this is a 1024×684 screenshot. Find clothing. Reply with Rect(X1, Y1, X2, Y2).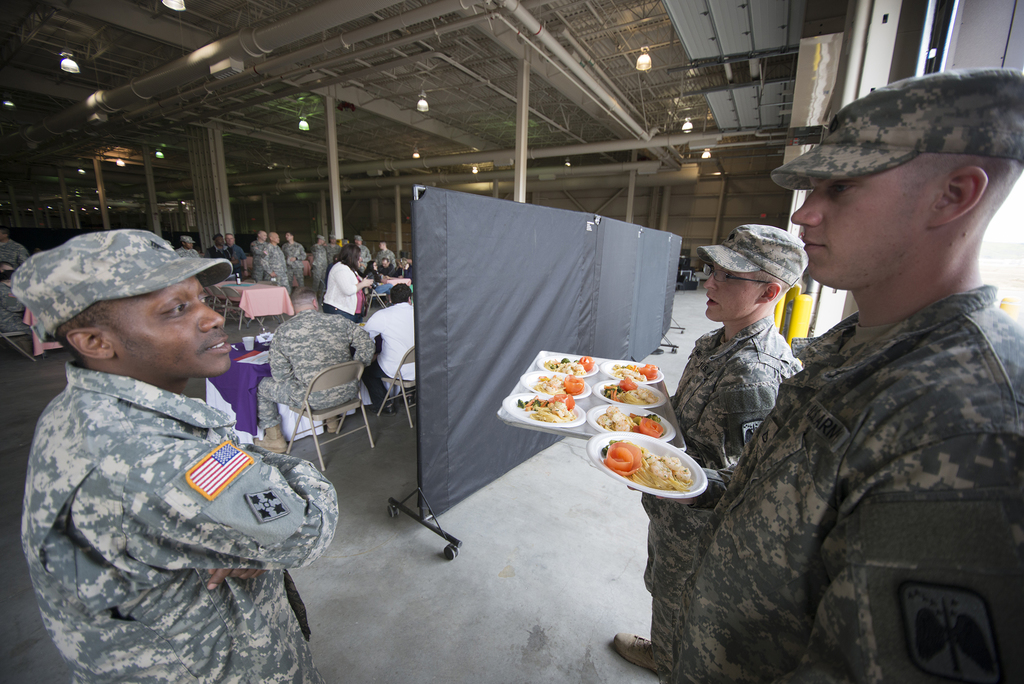
Rect(318, 261, 358, 321).
